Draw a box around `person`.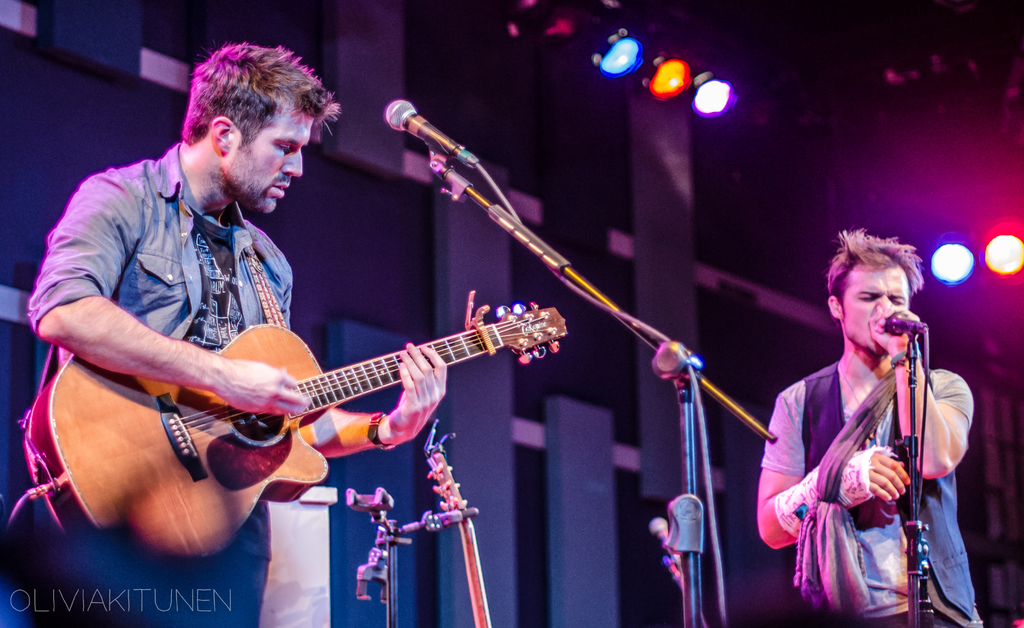
(19, 38, 449, 627).
